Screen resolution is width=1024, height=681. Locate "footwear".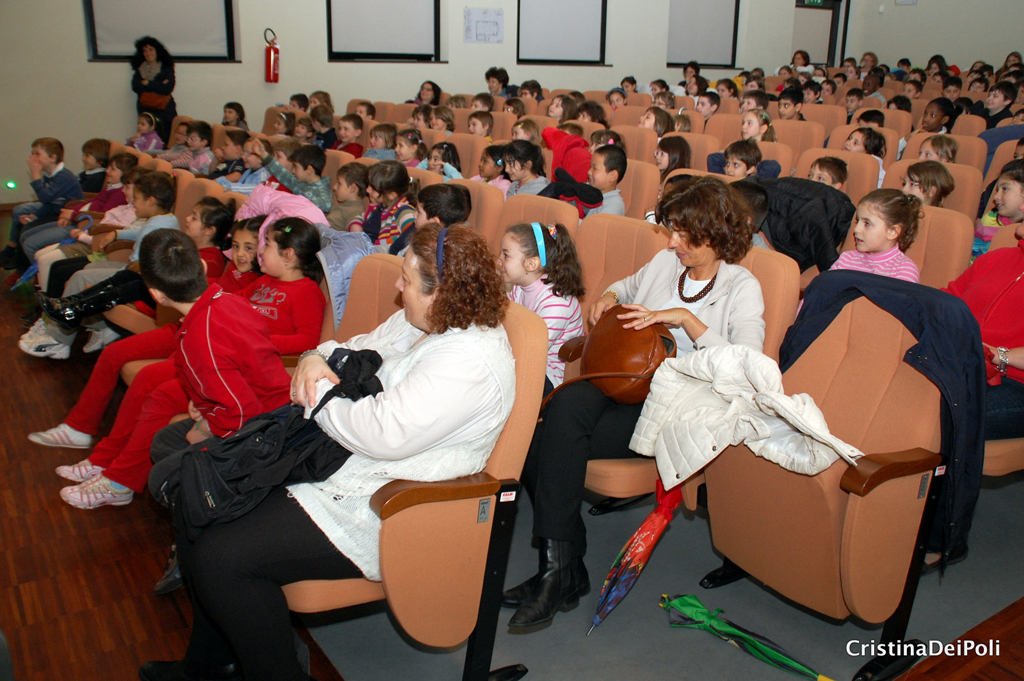
detection(19, 333, 66, 362).
